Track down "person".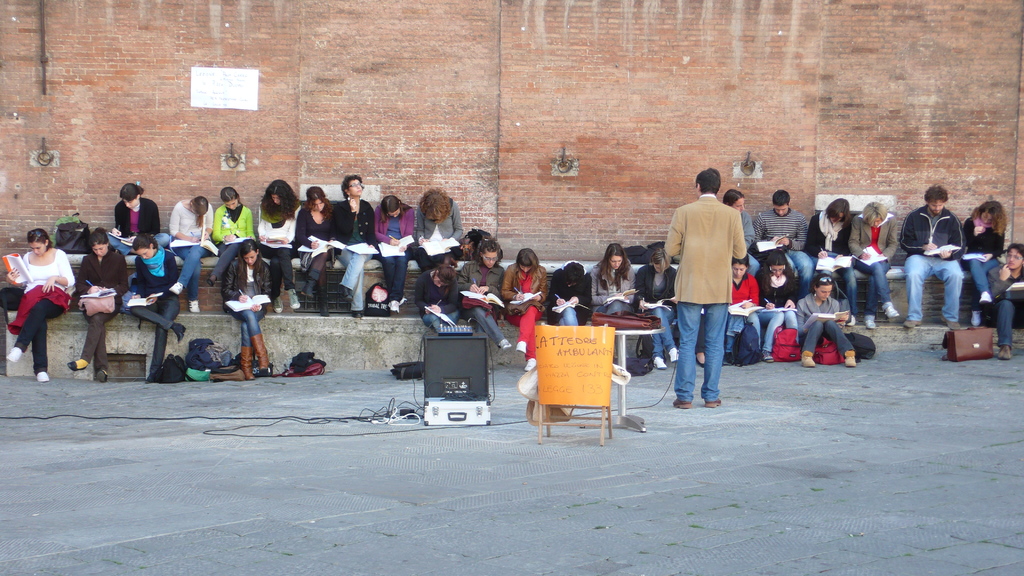
Tracked to x1=989 y1=244 x2=1023 y2=365.
